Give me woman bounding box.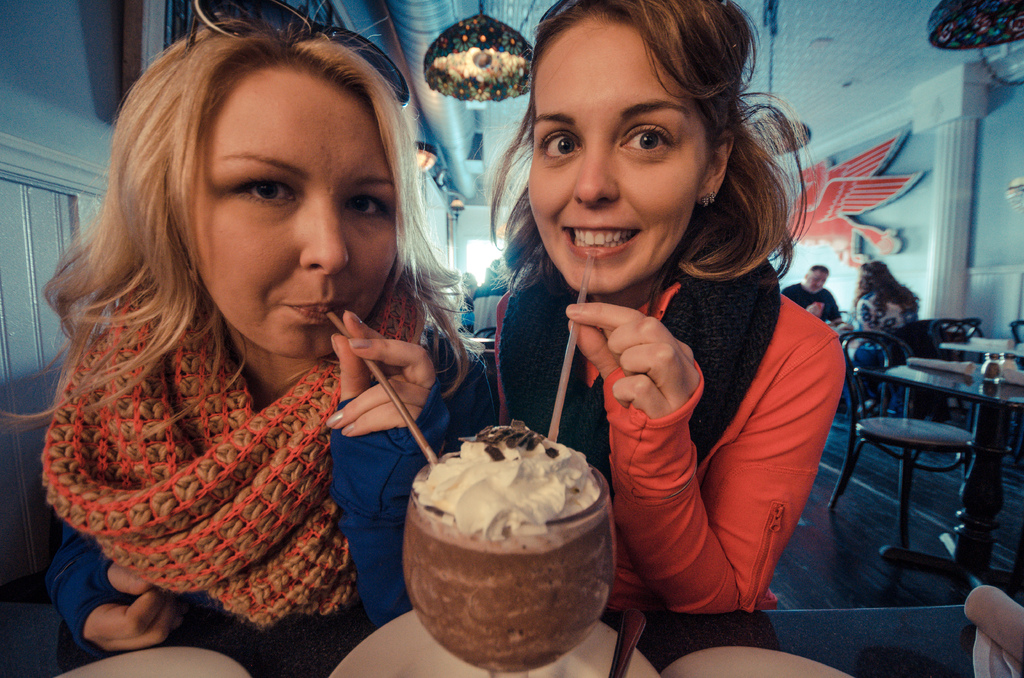
x1=849 y1=254 x2=920 y2=346.
